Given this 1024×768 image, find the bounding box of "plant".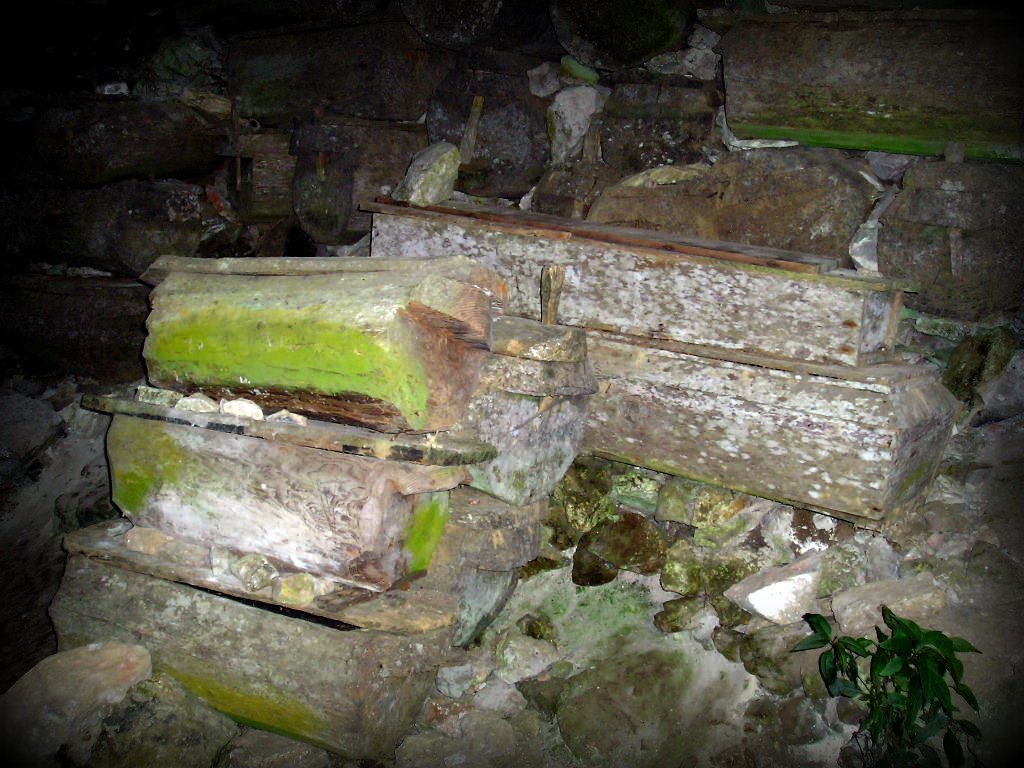
(814, 597, 997, 754).
